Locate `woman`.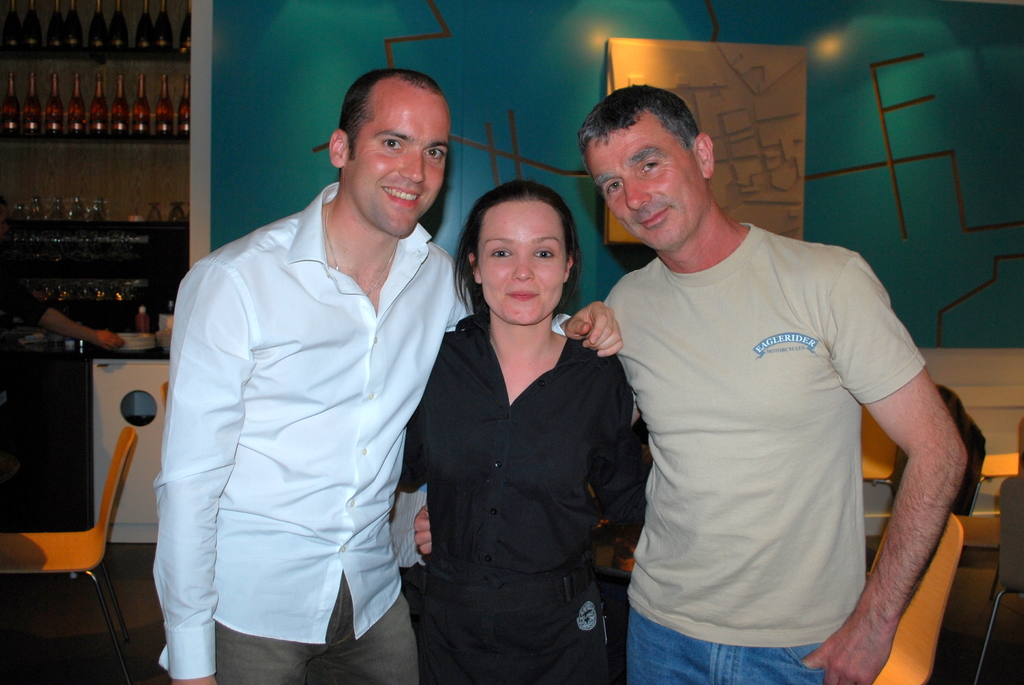
Bounding box: {"left": 397, "top": 178, "right": 641, "bottom": 684}.
